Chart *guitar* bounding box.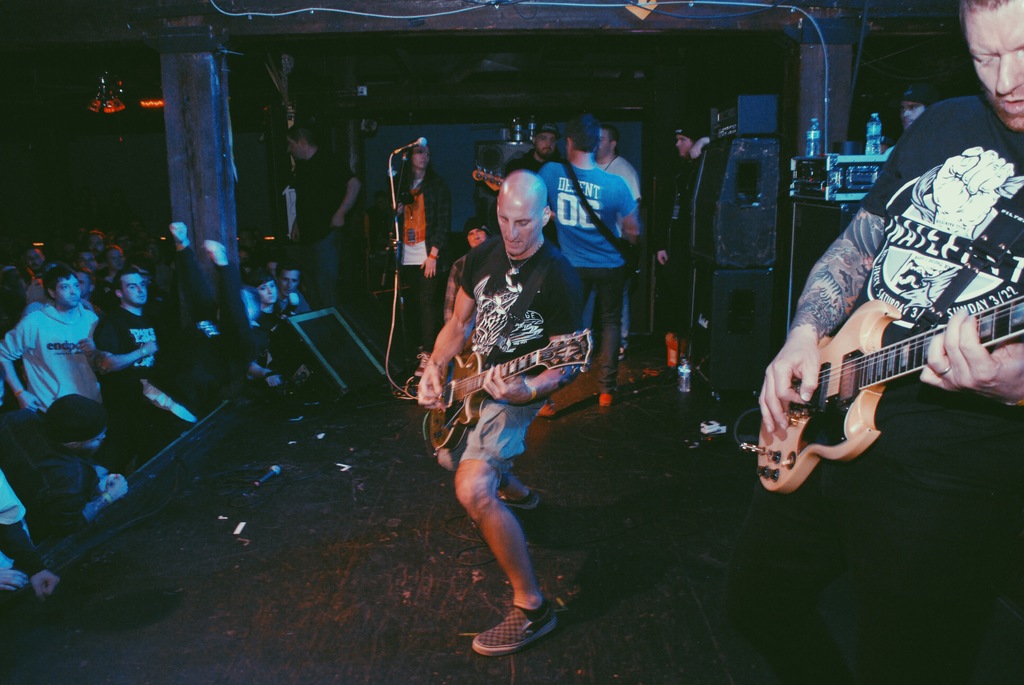
Charted: {"x1": 469, "y1": 166, "x2": 509, "y2": 196}.
